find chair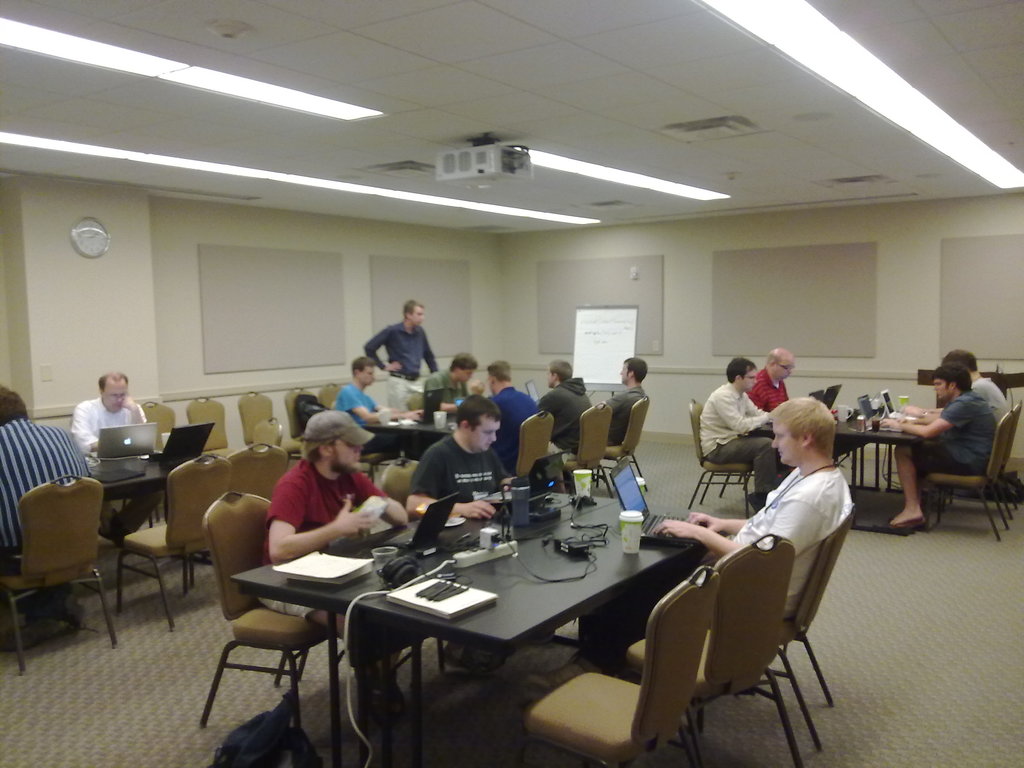
(left=0, top=475, right=117, bottom=671)
